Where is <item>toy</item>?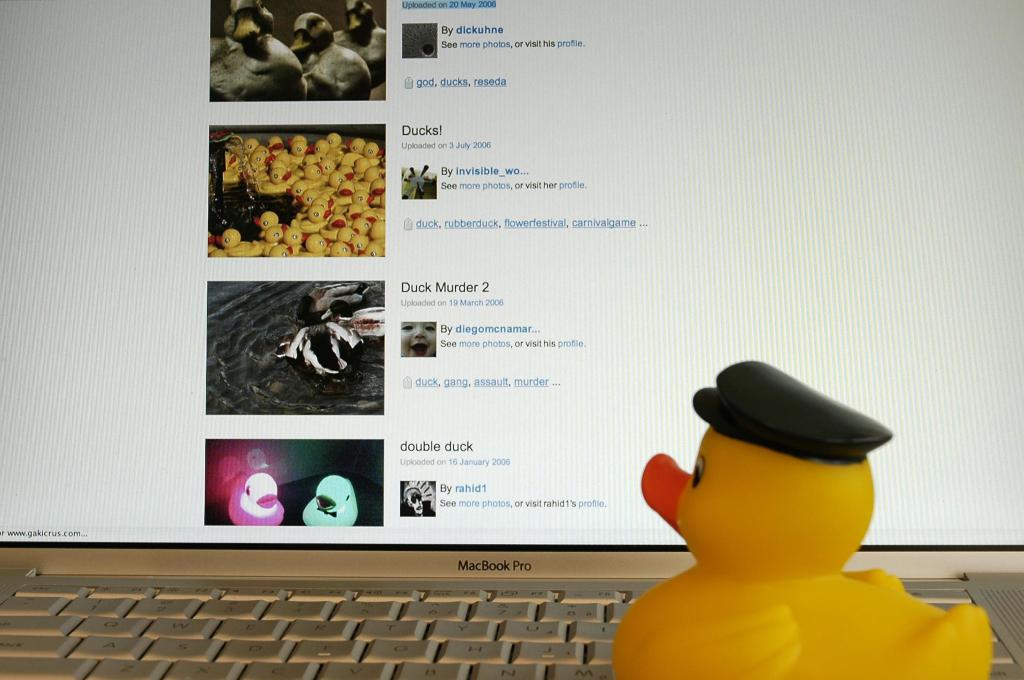
rect(319, 150, 351, 187).
